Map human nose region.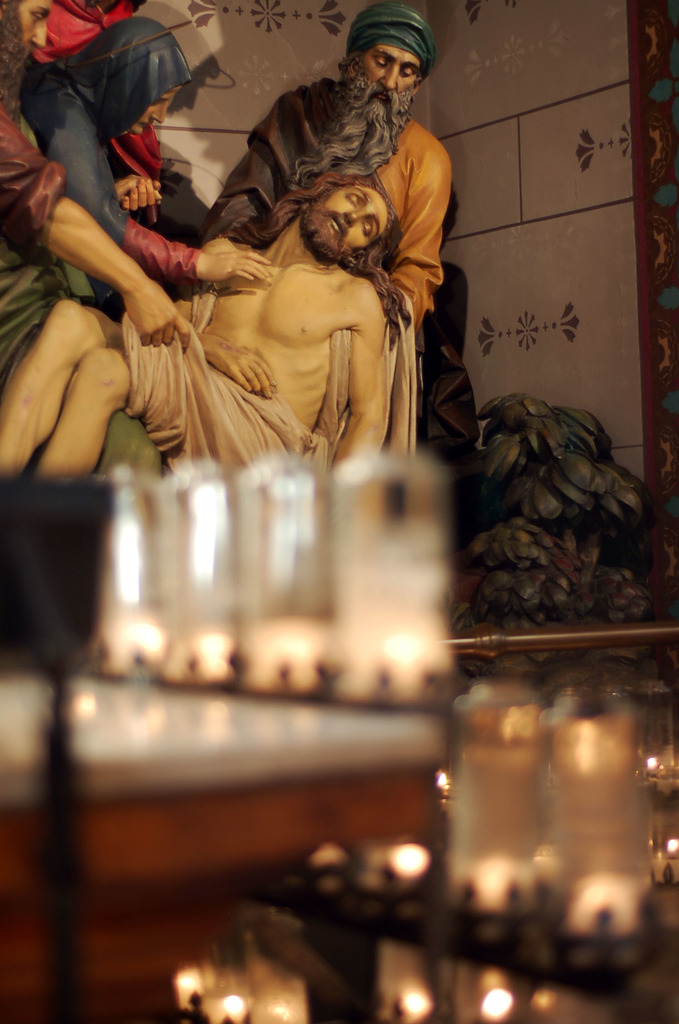
Mapped to box=[151, 102, 168, 123].
